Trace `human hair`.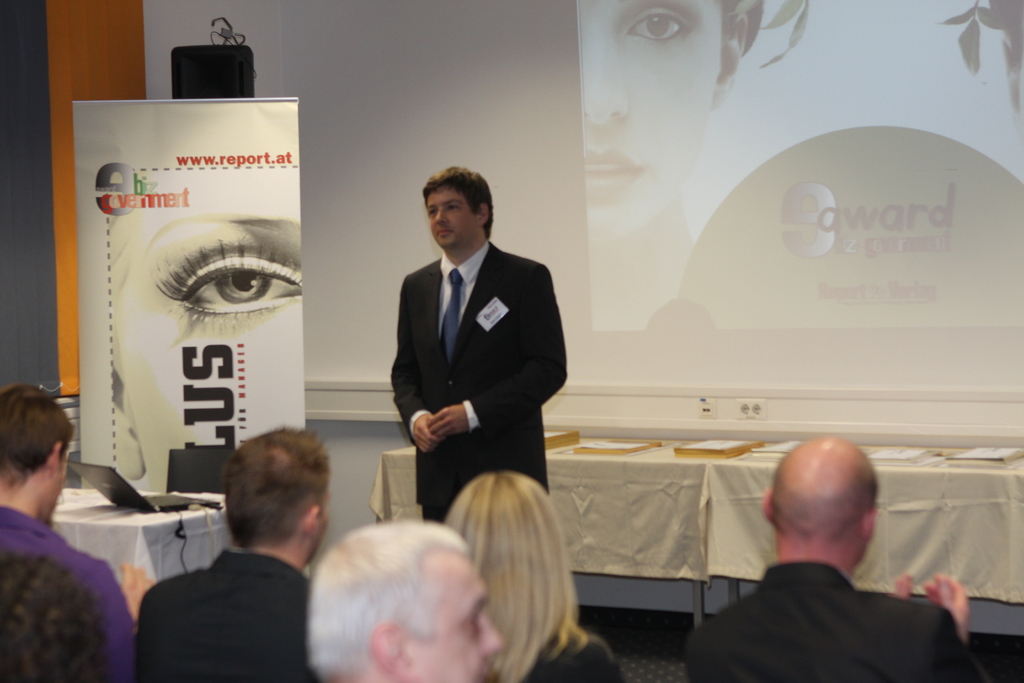
Traced to bbox=(0, 551, 109, 682).
